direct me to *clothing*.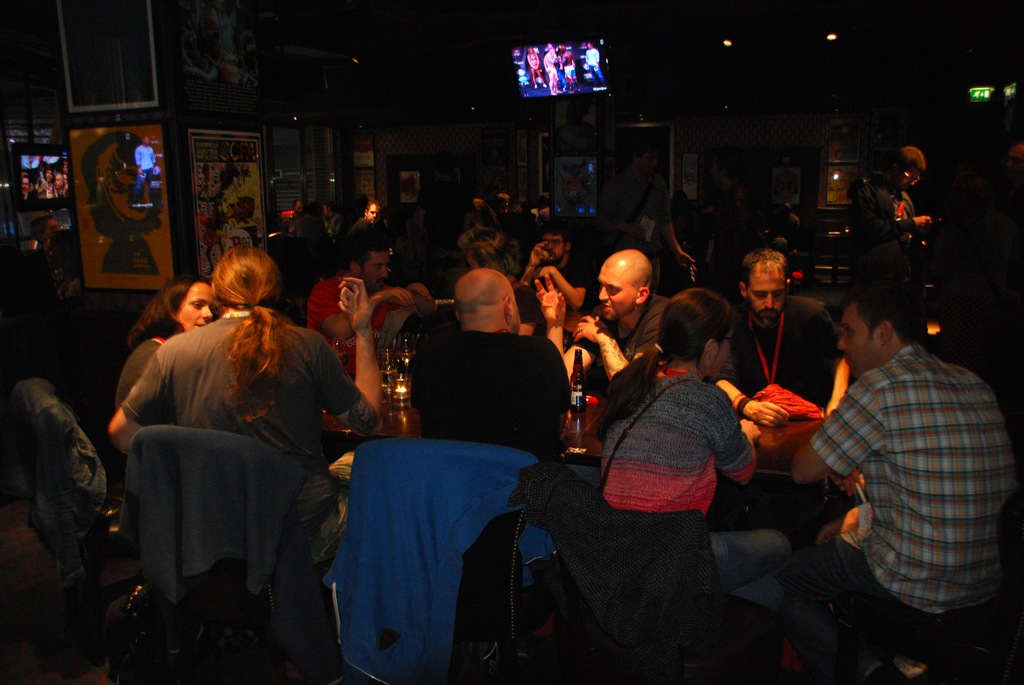
Direction: (307,278,351,335).
